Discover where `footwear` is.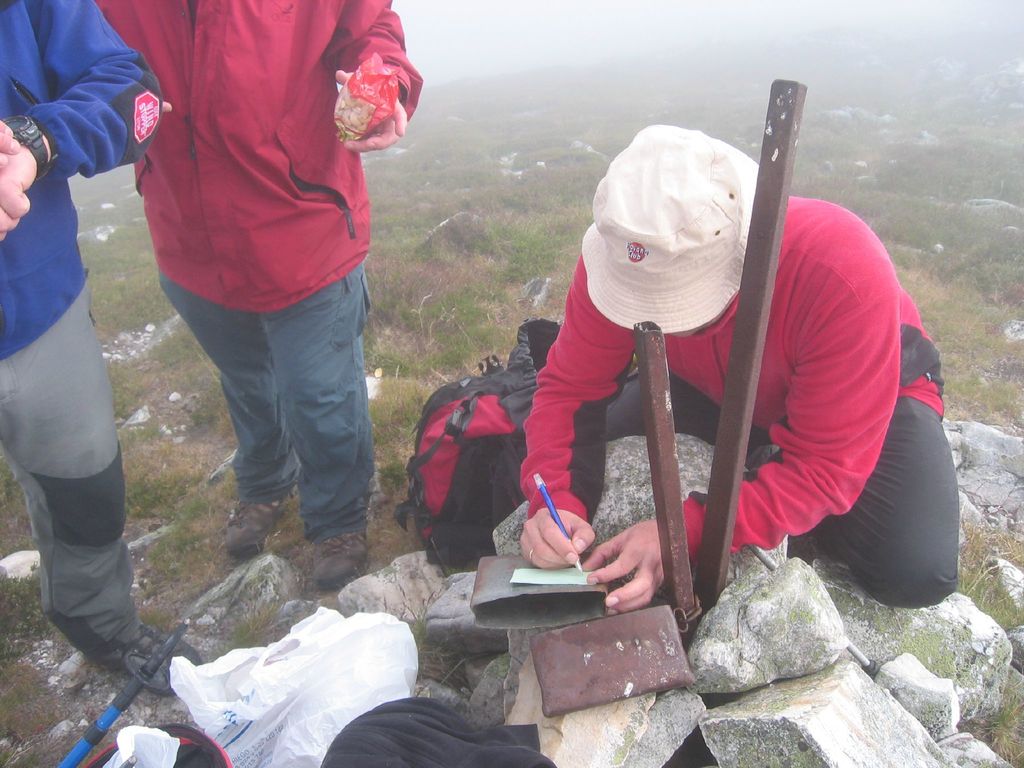
Discovered at box=[89, 627, 197, 693].
